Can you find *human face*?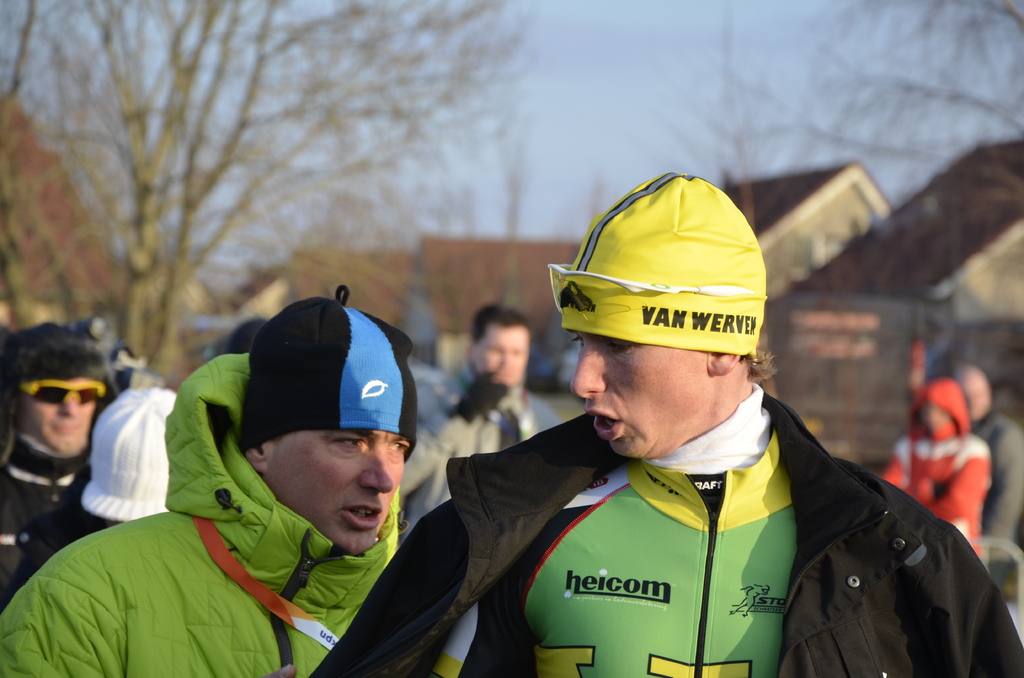
Yes, bounding box: BBox(481, 321, 534, 398).
